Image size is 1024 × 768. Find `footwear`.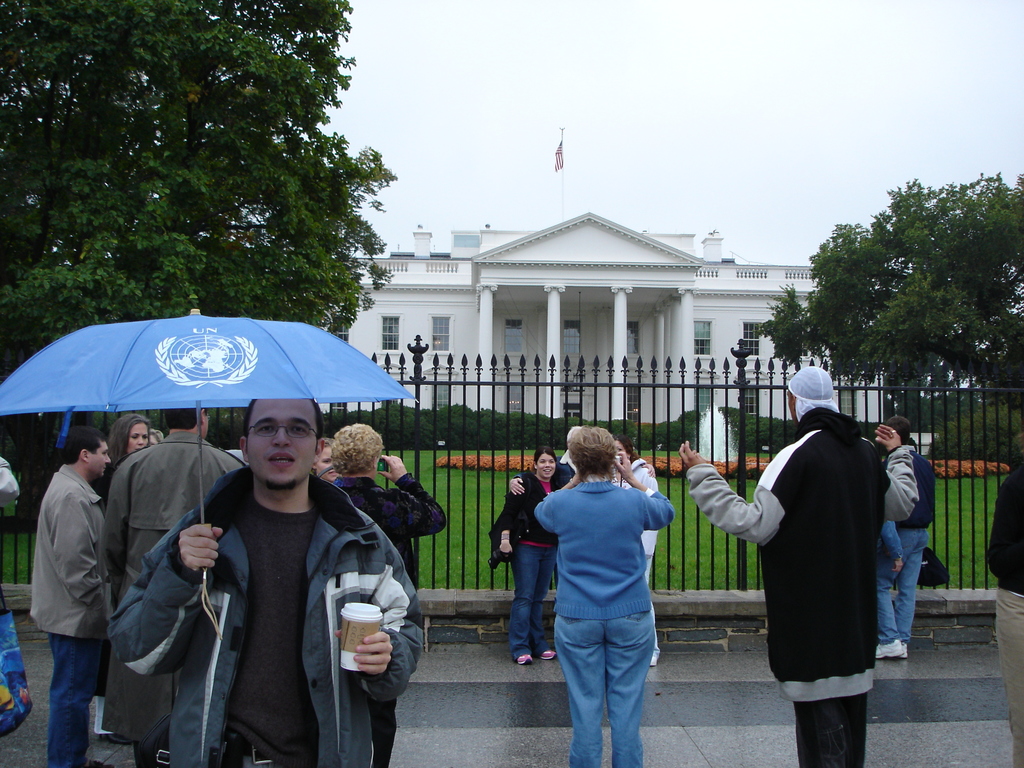
<region>518, 651, 533, 663</region>.
